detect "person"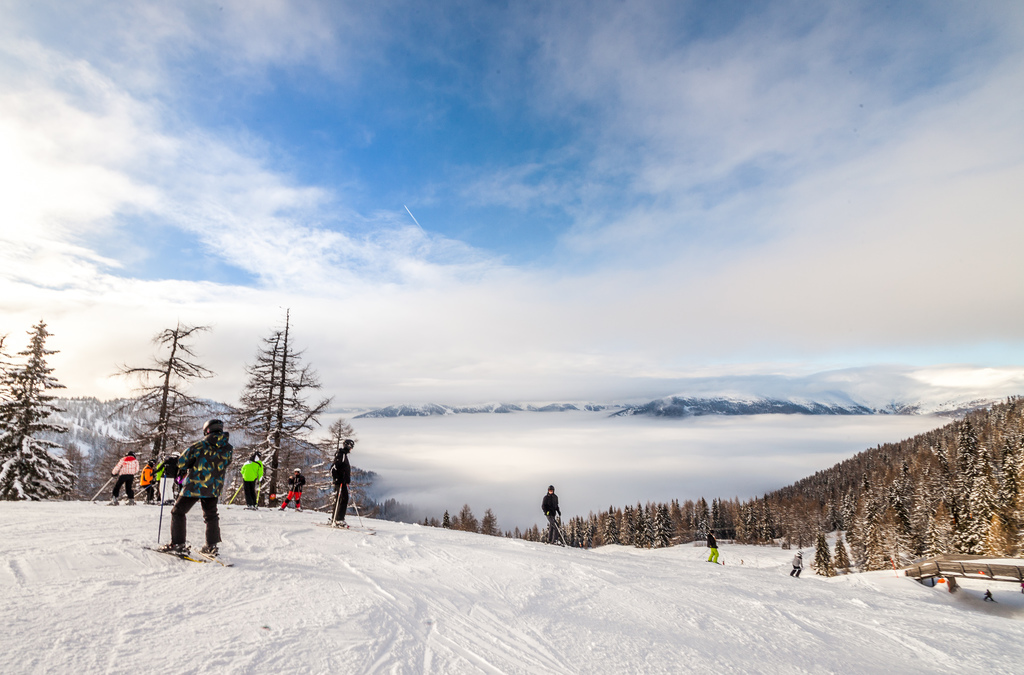
<bbox>167, 418, 231, 558</bbox>
